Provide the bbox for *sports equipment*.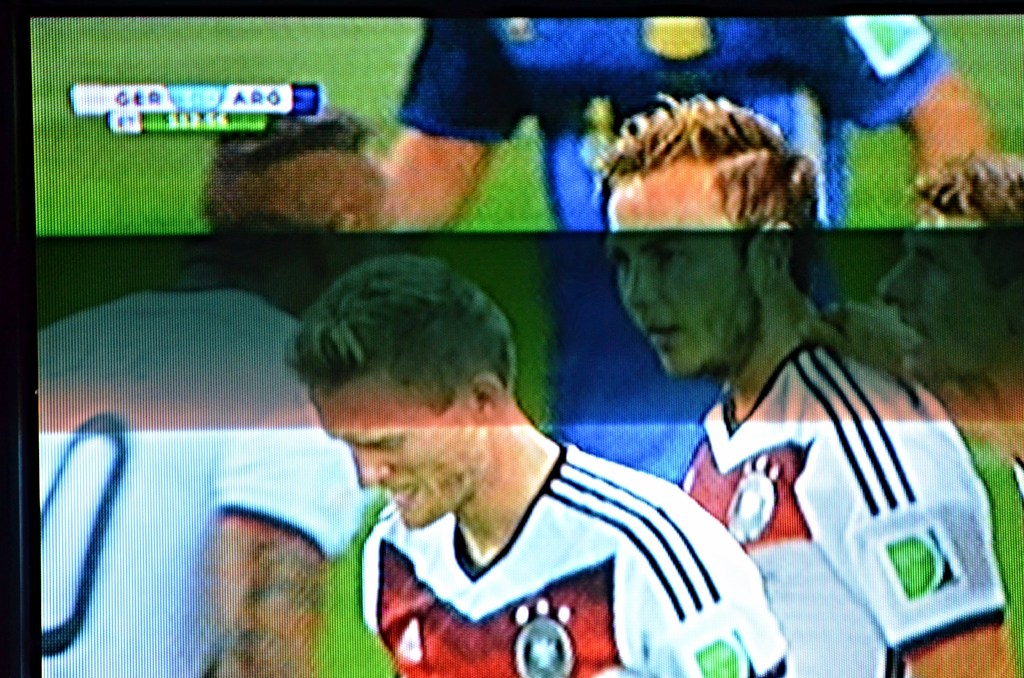
region(358, 434, 791, 677).
